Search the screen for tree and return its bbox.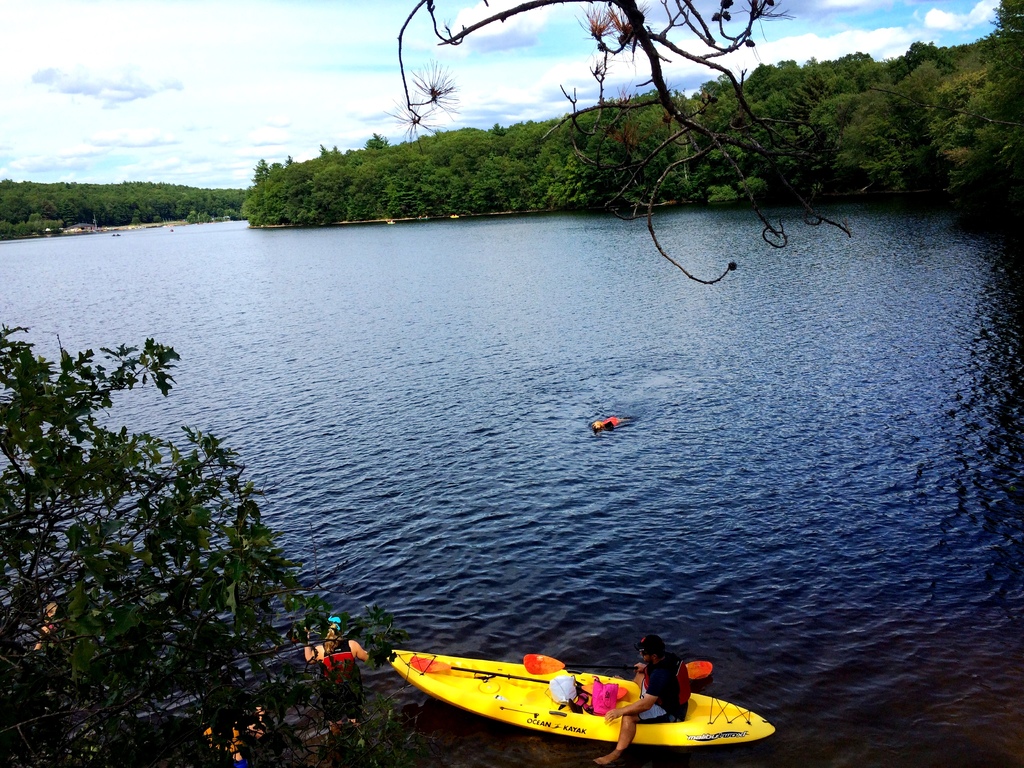
Found: (181,209,219,225).
